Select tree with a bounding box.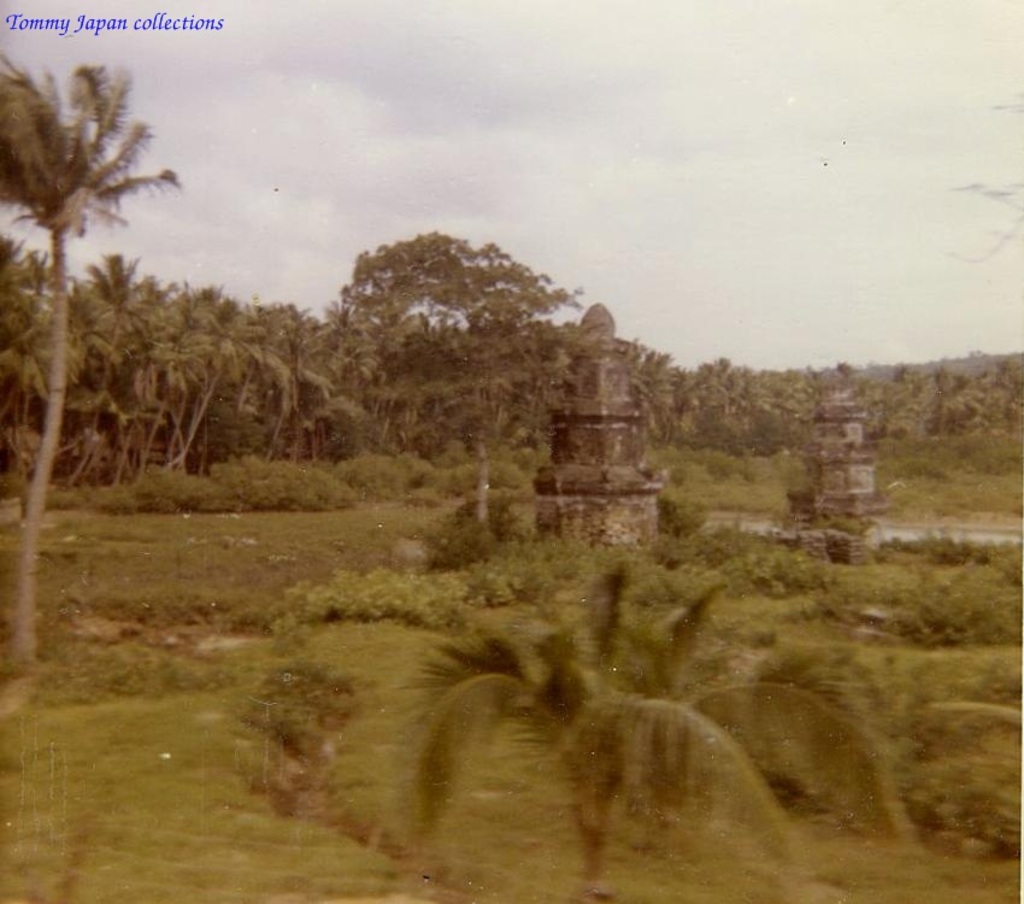
<box>343,228,578,528</box>.
